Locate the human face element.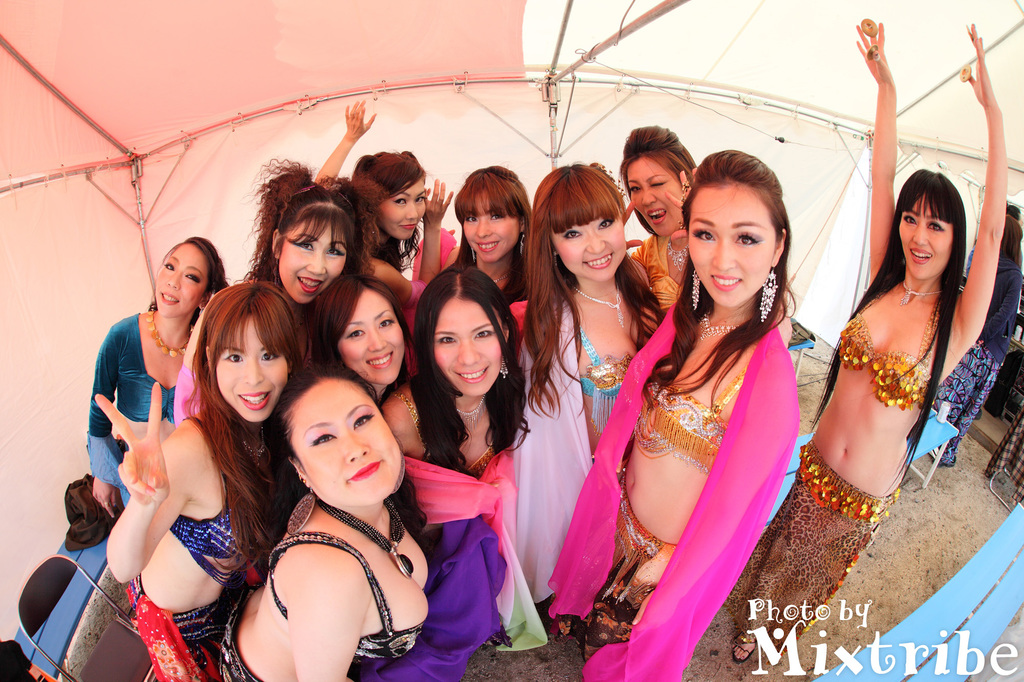
Element bbox: detection(684, 180, 780, 311).
